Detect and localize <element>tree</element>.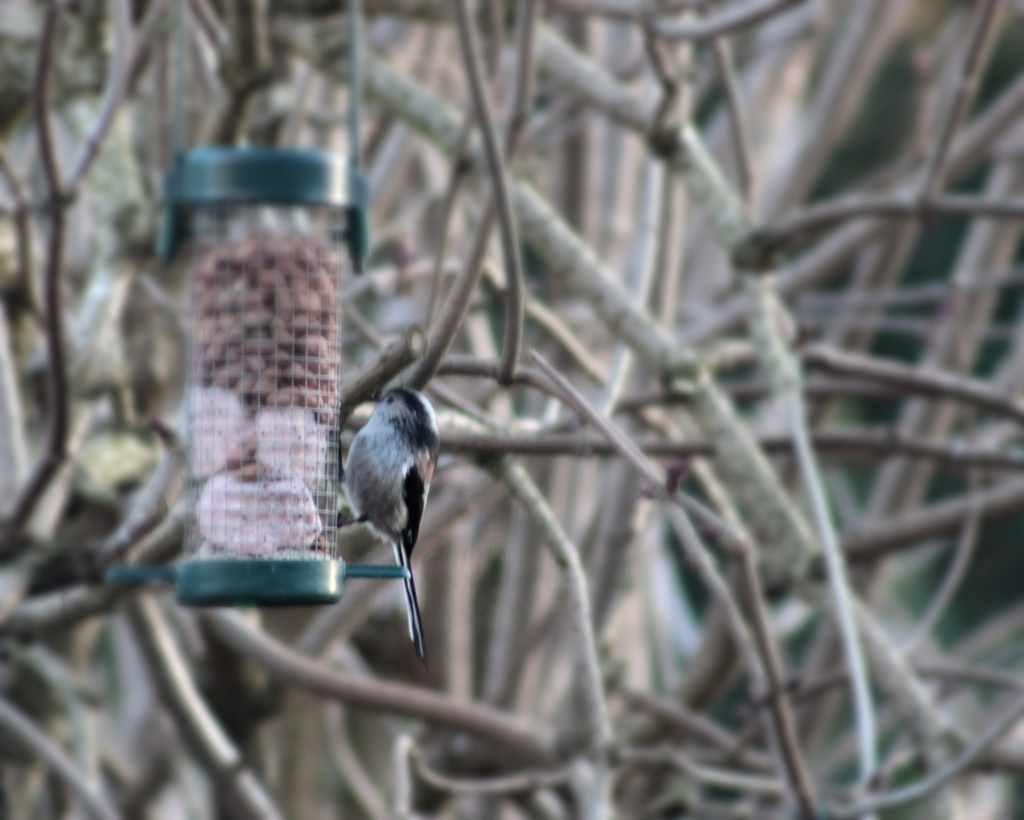
Localized at {"x1": 0, "y1": 0, "x2": 1023, "y2": 819}.
